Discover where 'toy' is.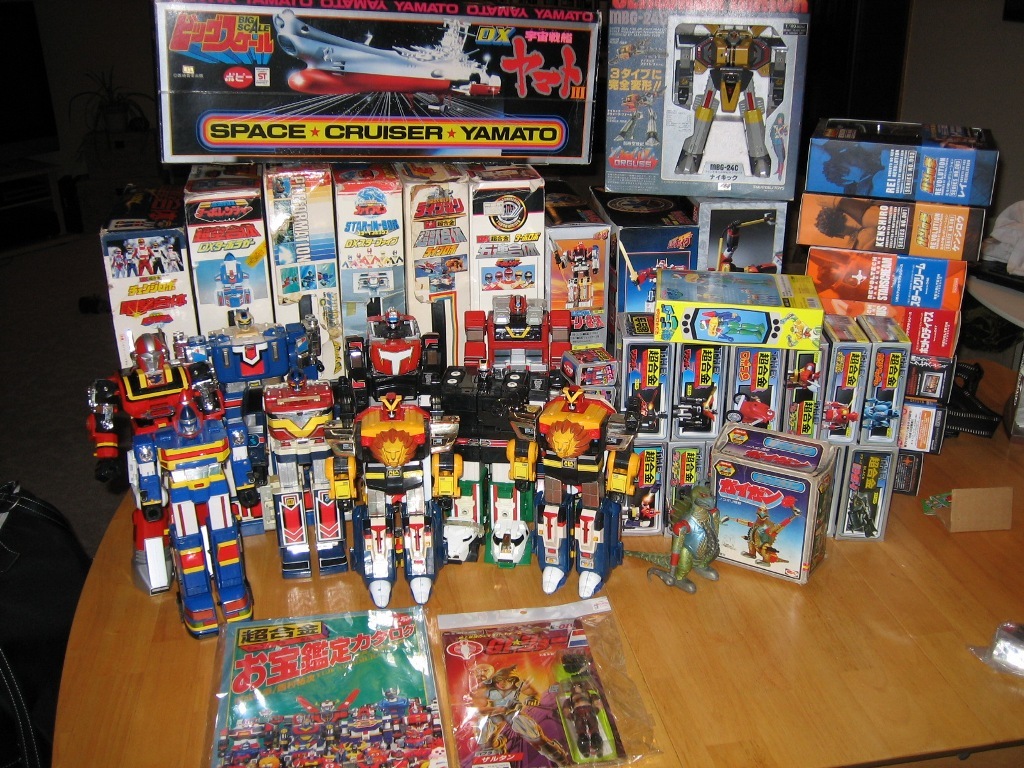
Discovered at [x1=548, y1=653, x2=621, y2=766].
